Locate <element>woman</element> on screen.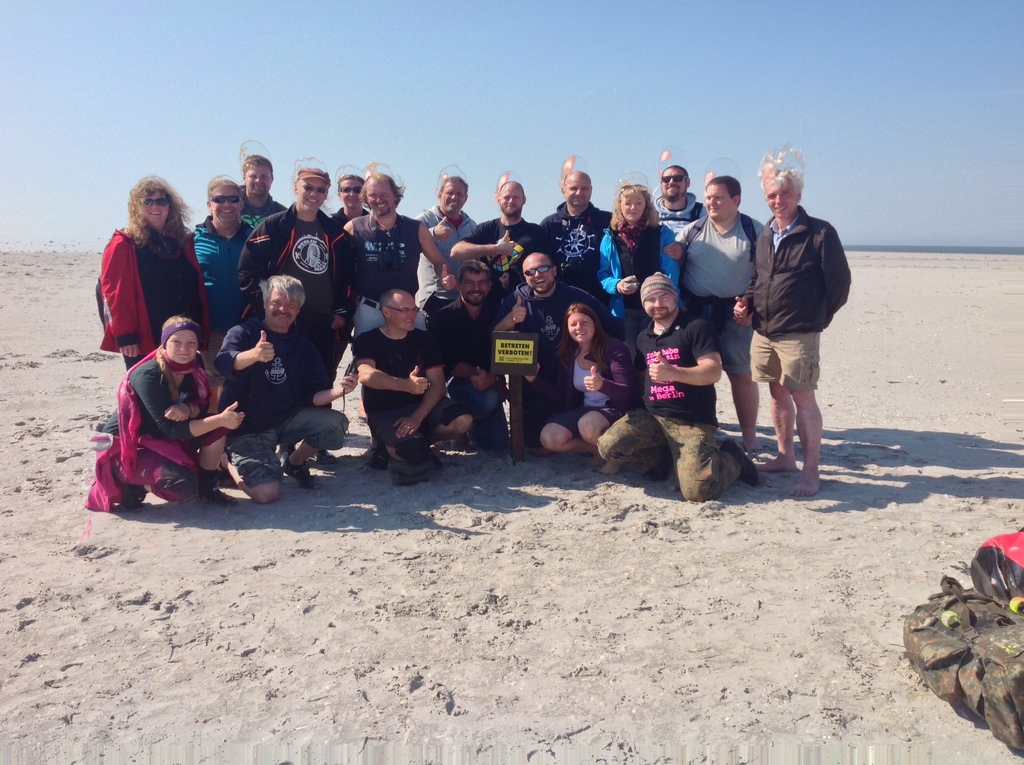
On screen at 595, 181, 686, 337.
